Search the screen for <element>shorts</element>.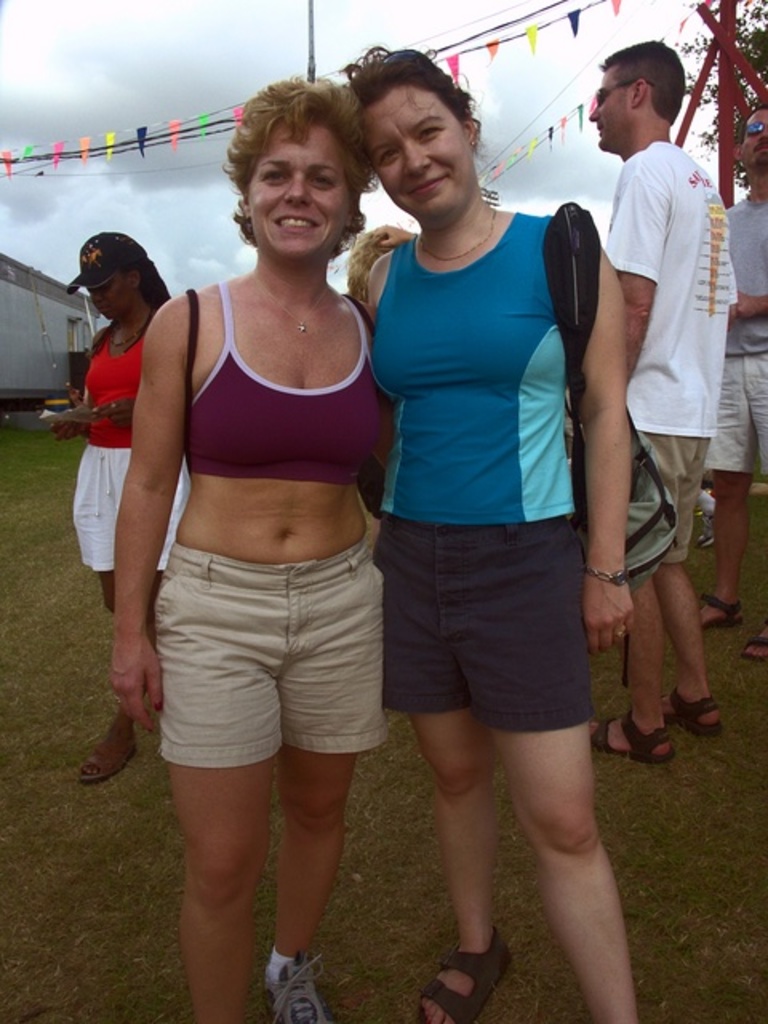
Found at <bbox>706, 354, 766, 480</bbox>.
